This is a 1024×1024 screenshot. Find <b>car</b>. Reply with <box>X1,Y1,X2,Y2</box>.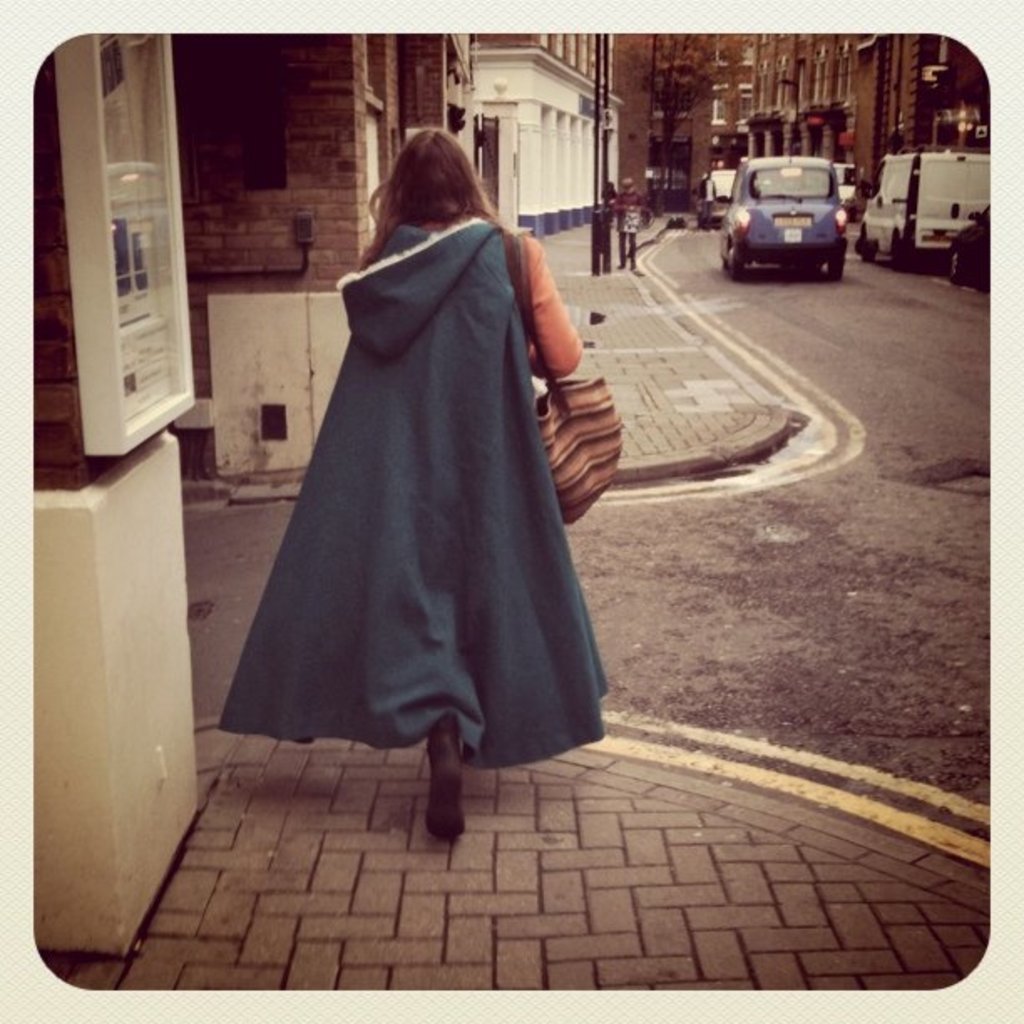
<box>833,164,863,223</box>.
